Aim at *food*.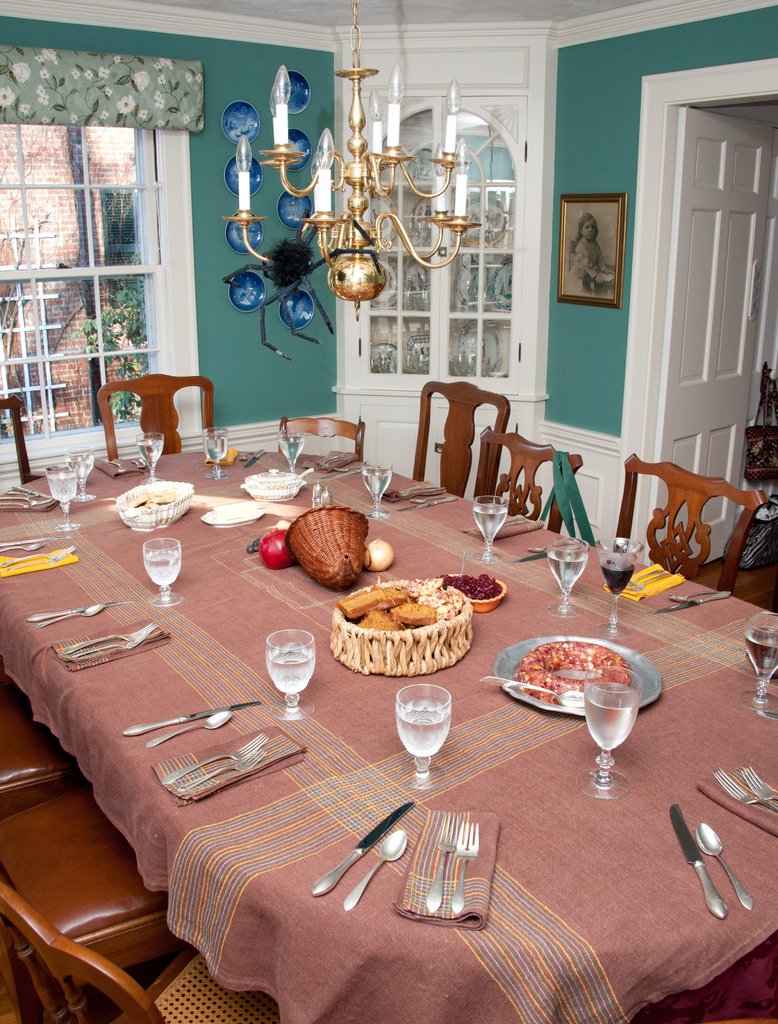
Aimed at BBox(368, 535, 392, 573).
